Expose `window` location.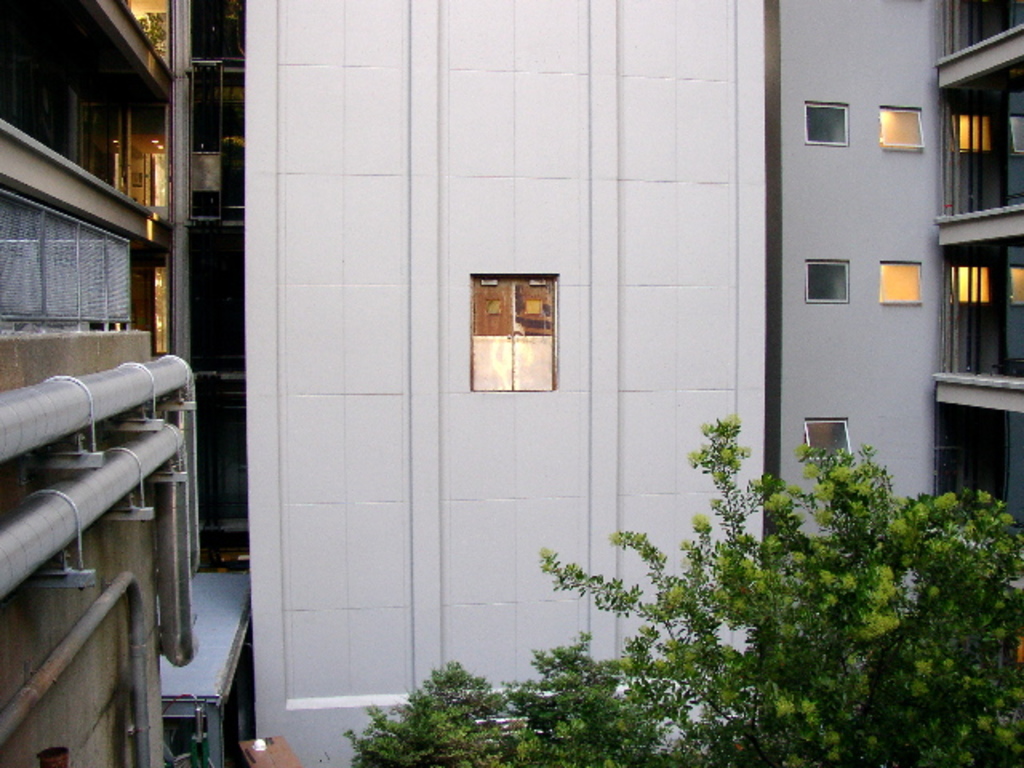
Exposed at region(1003, 115, 1022, 154).
